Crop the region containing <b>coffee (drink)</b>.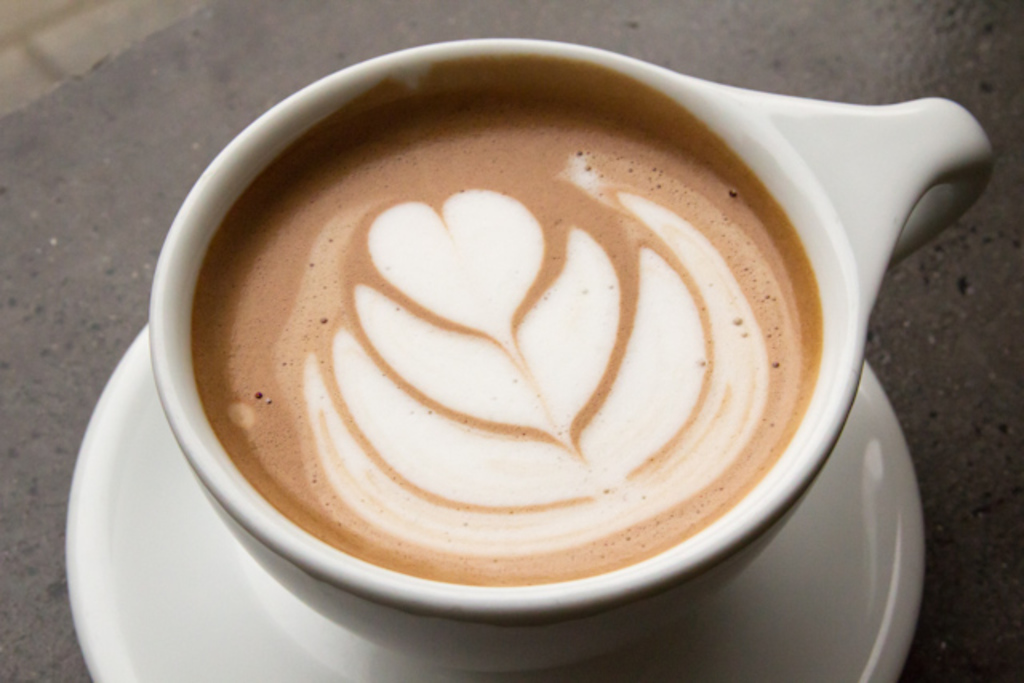
Crop region: (x1=192, y1=56, x2=827, y2=585).
